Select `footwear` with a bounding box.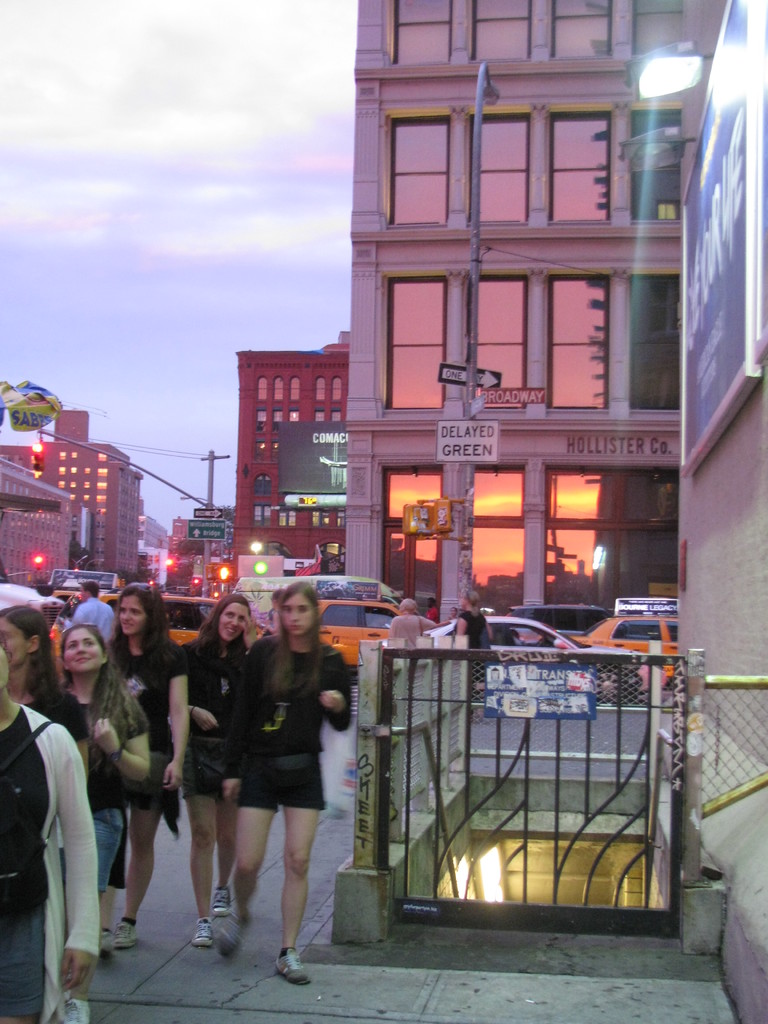
[left=207, top=885, right=231, bottom=915].
